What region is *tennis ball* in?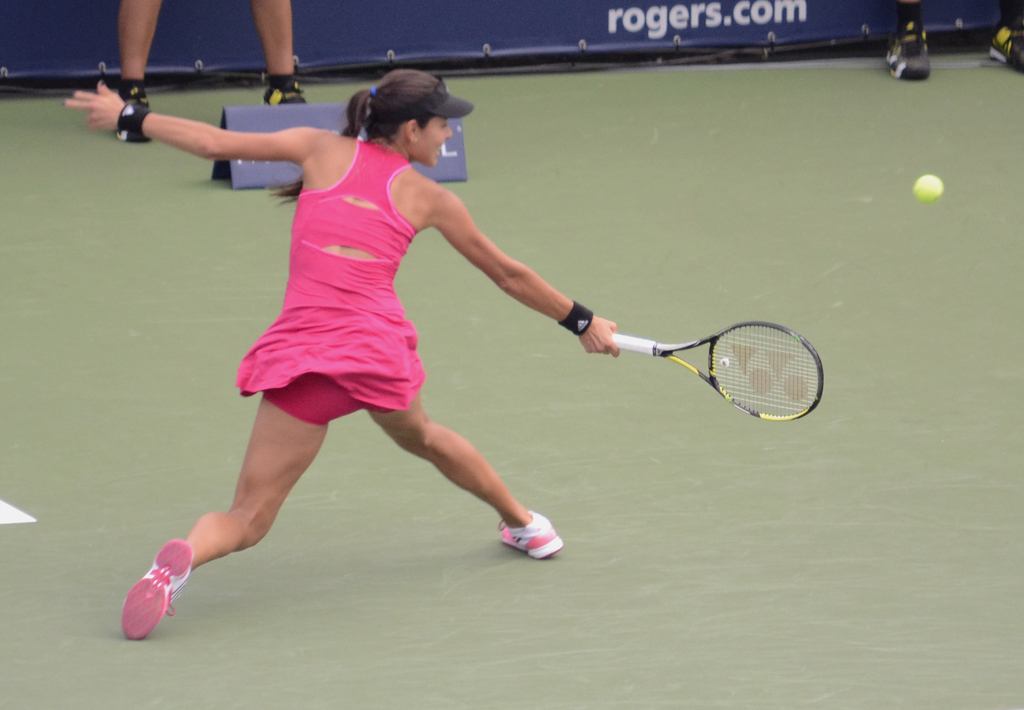
bbox=[912, 174, 946, 204].
